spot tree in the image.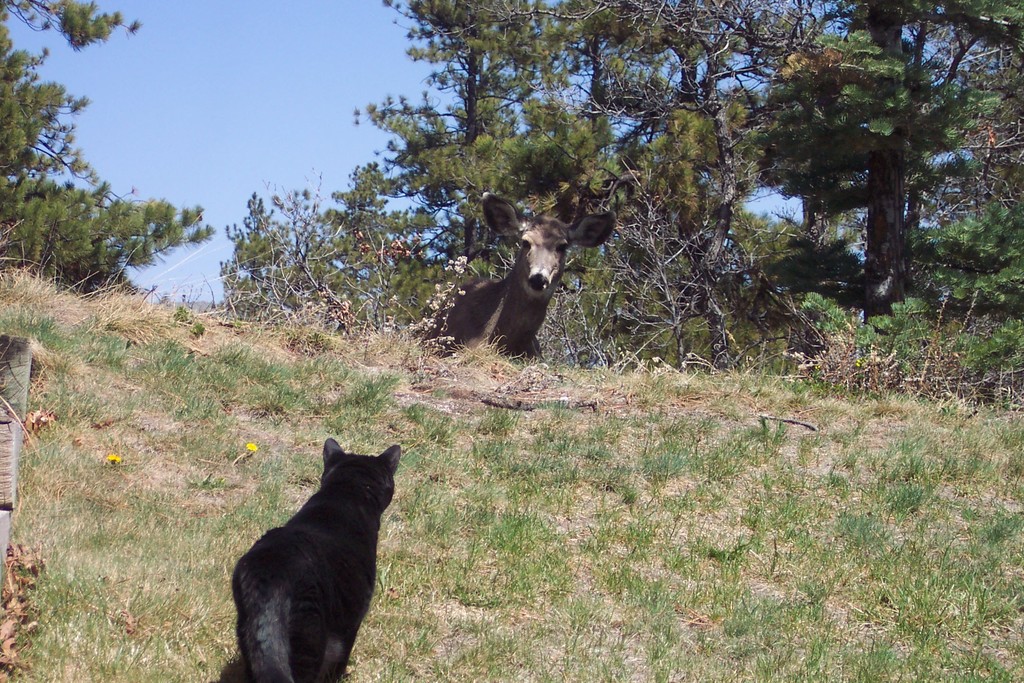
tree found at select_region(1, 0, 216, 291).
